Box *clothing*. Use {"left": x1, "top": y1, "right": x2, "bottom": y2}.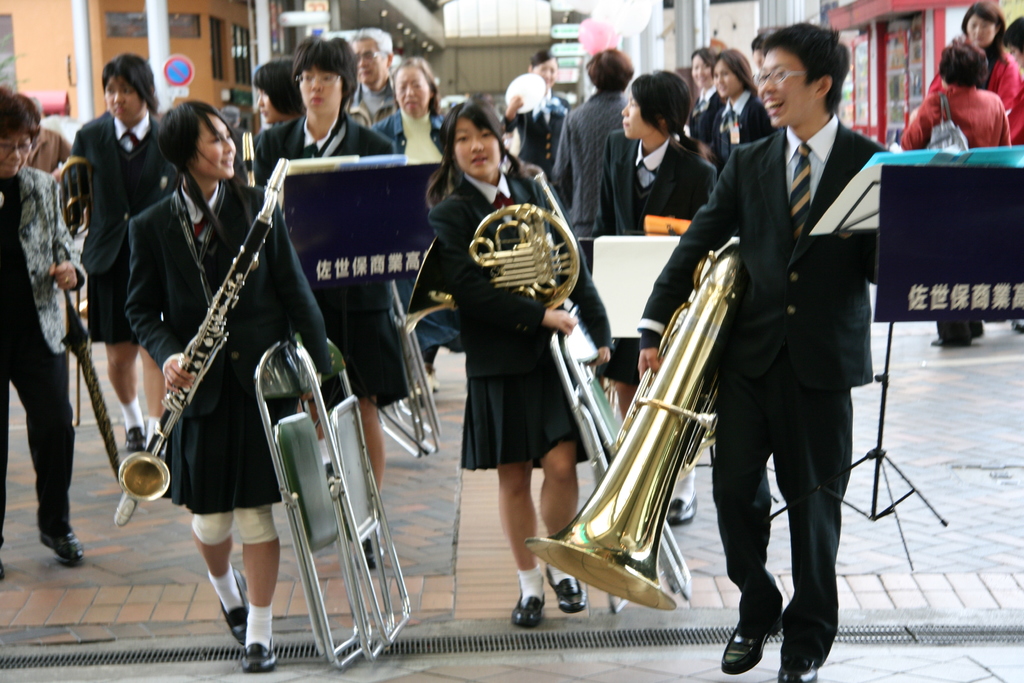
{"left": 506, "top": 99, "right": 570, "bottom": 177}.
